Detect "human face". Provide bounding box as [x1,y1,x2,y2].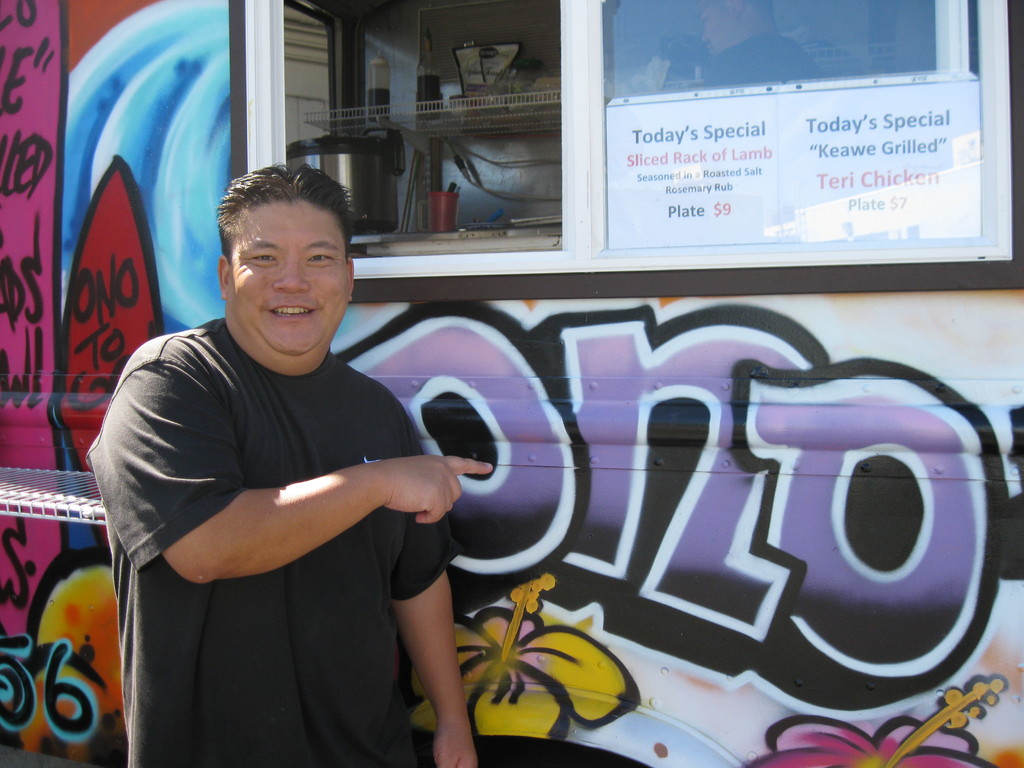
[206,173,358,358].
